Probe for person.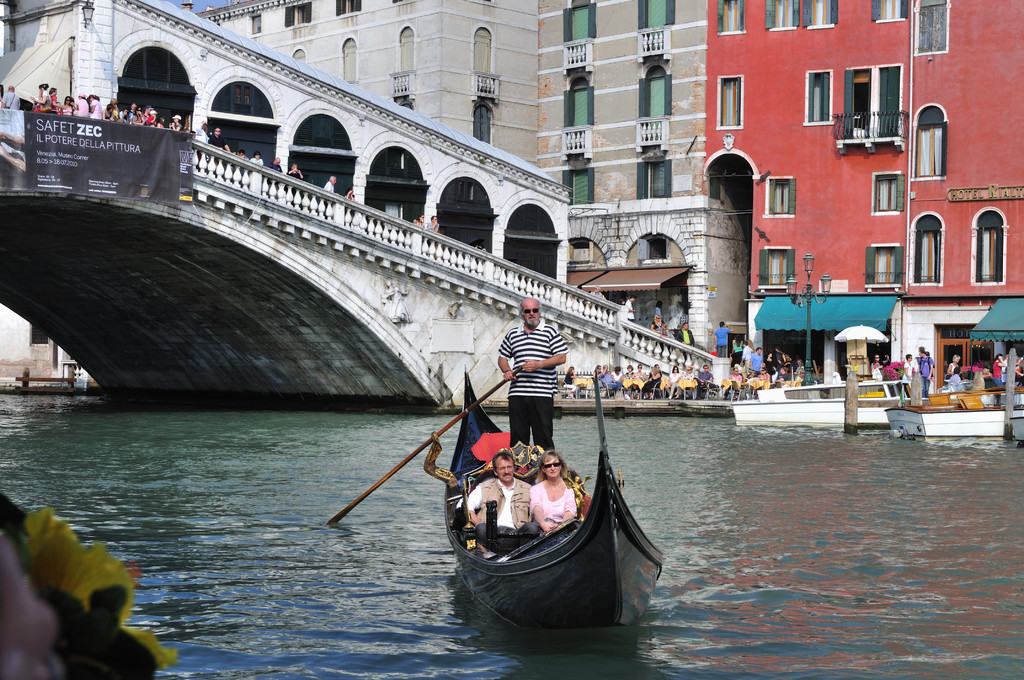
Probe result: [left=591, top=287, right=606, bottom=296].
